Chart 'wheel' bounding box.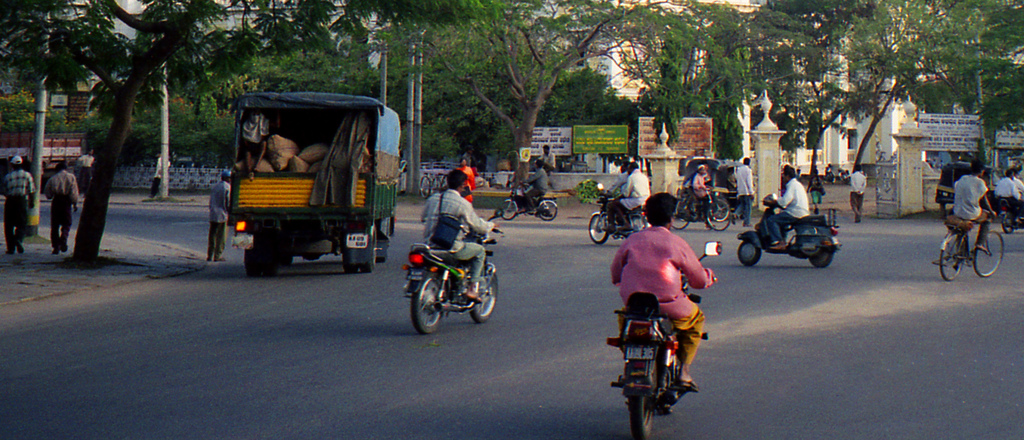
Charted: <region>382, 233, 391, 262</region>.
